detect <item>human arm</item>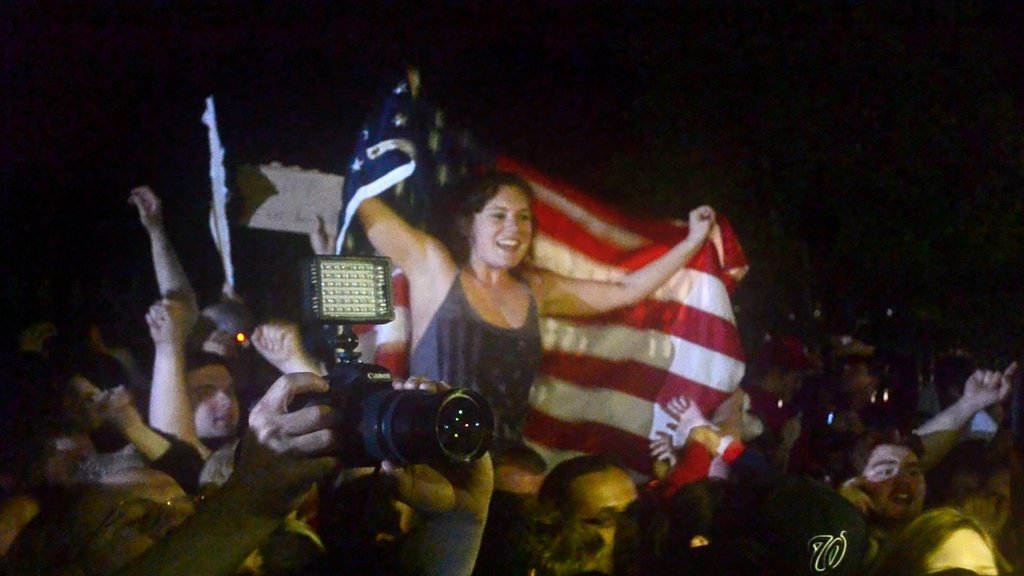
bbox=(646, 428, 685, 468)
